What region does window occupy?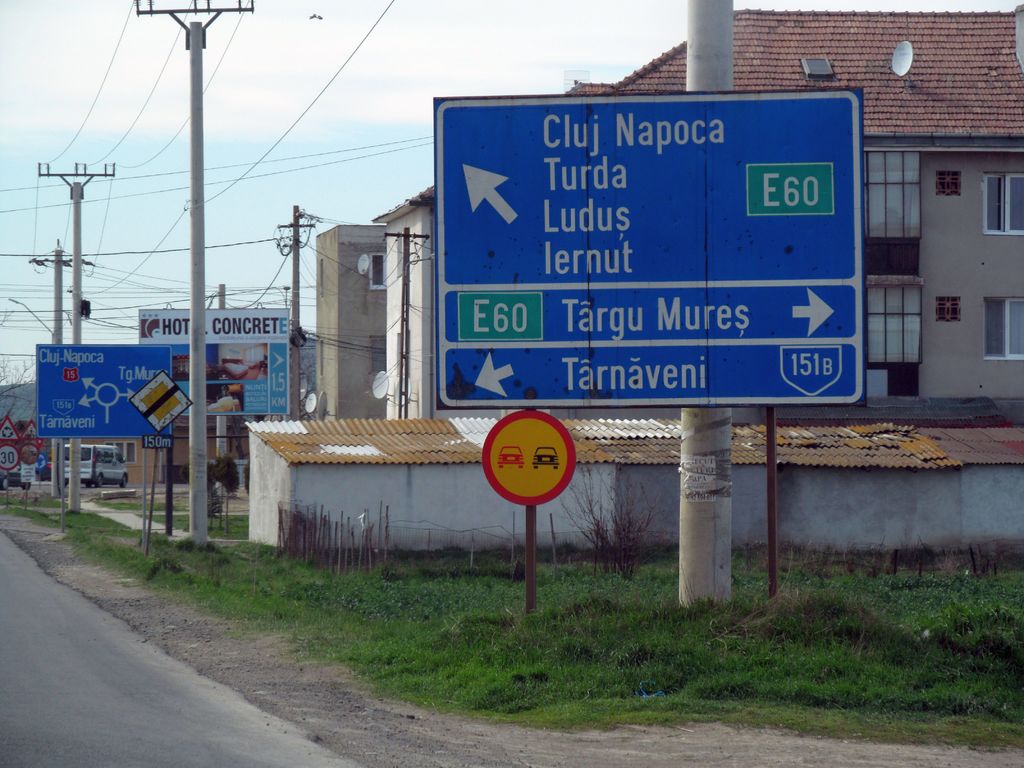
984, 301, 1023, 354.
